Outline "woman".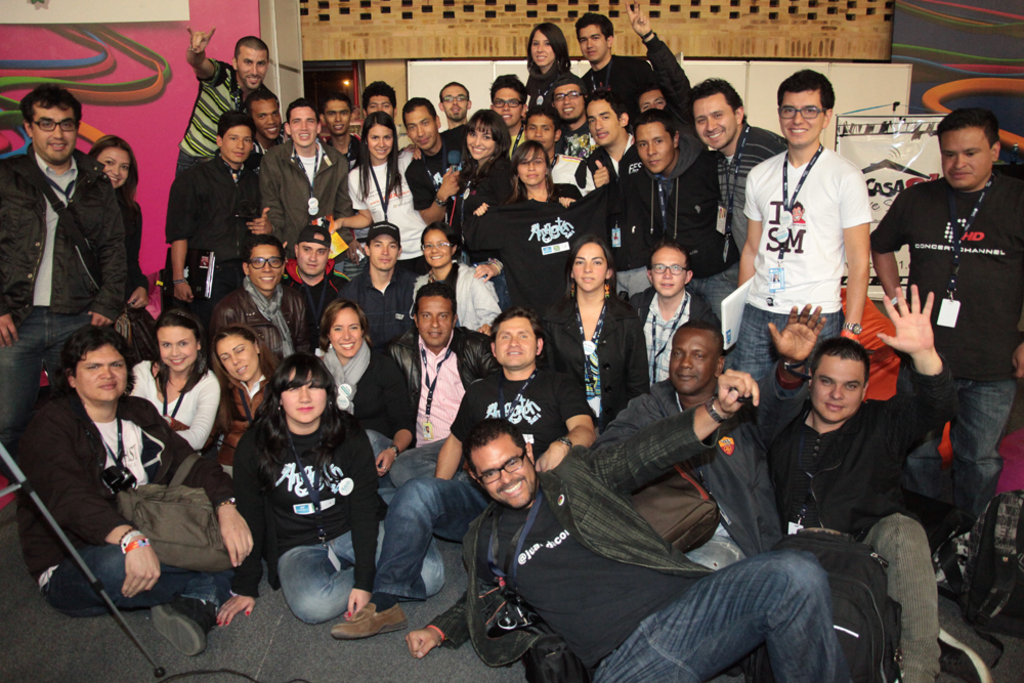
Outline: {"x1": 321, "y1": 113, "x2": 434, "y2": 282}.
